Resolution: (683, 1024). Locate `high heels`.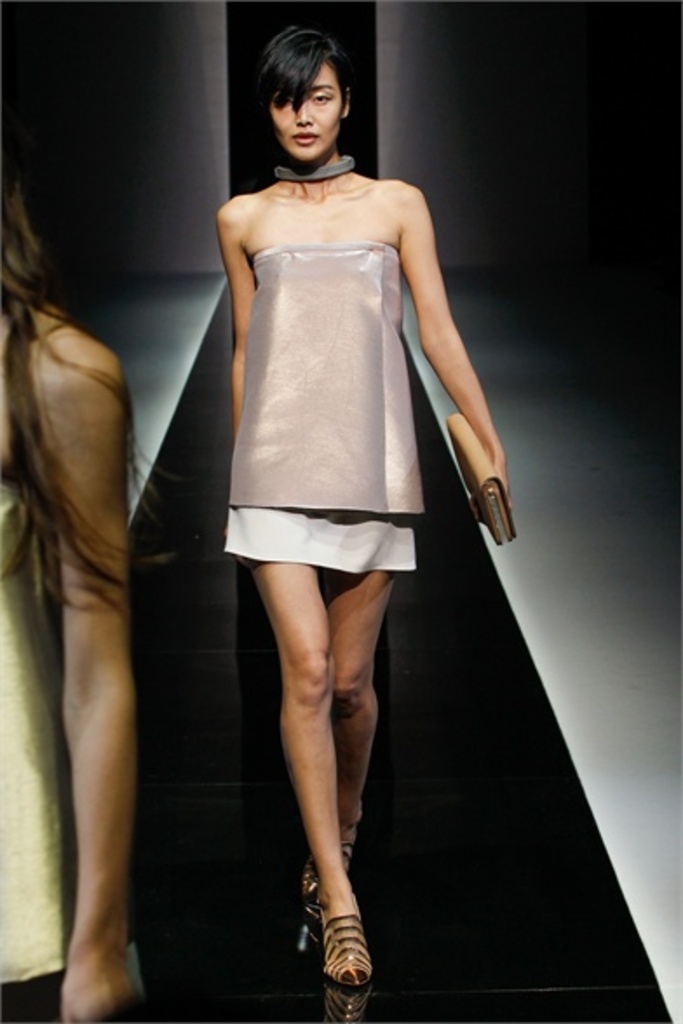
BBox(314, 907, 369, 984).
